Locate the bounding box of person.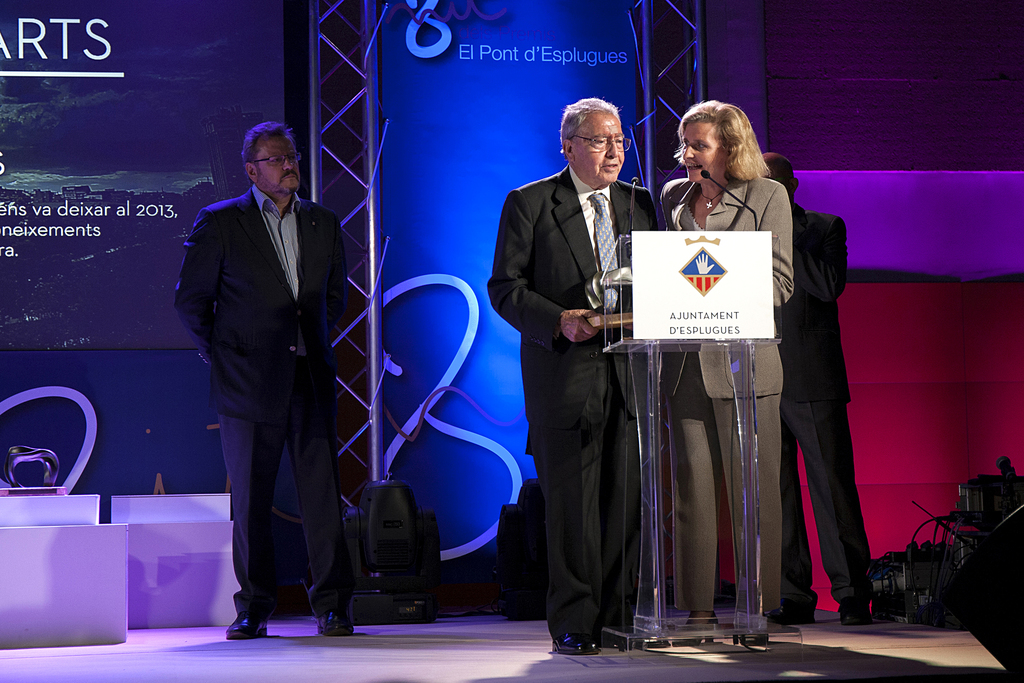
Bounding box: [485,94,660,656].
